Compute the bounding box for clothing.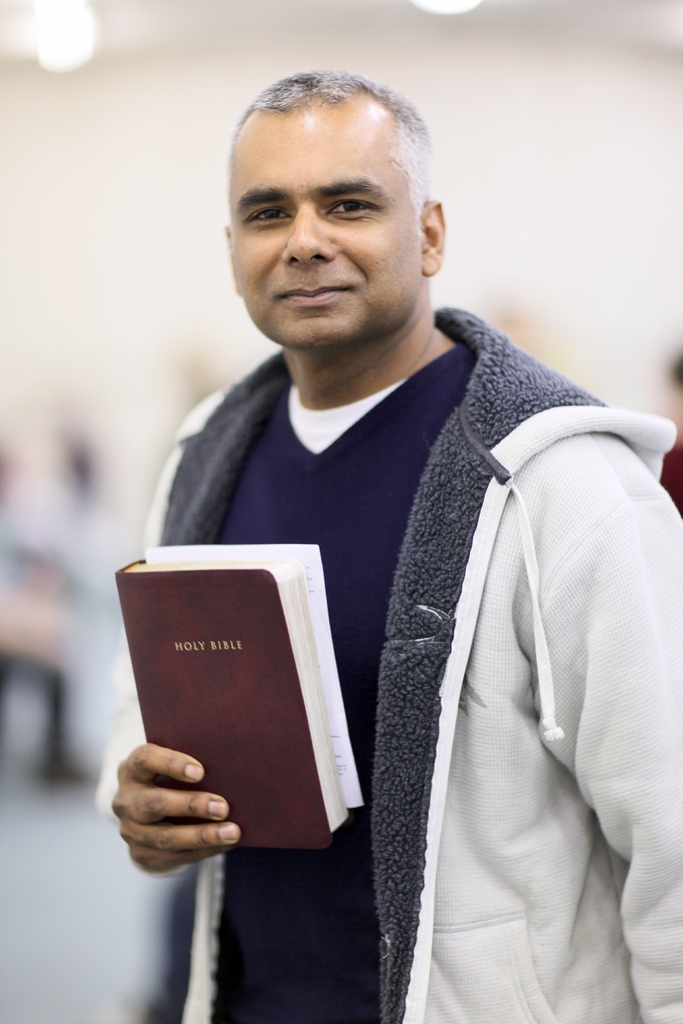
l=86, t=294, r=682, b=1023.
